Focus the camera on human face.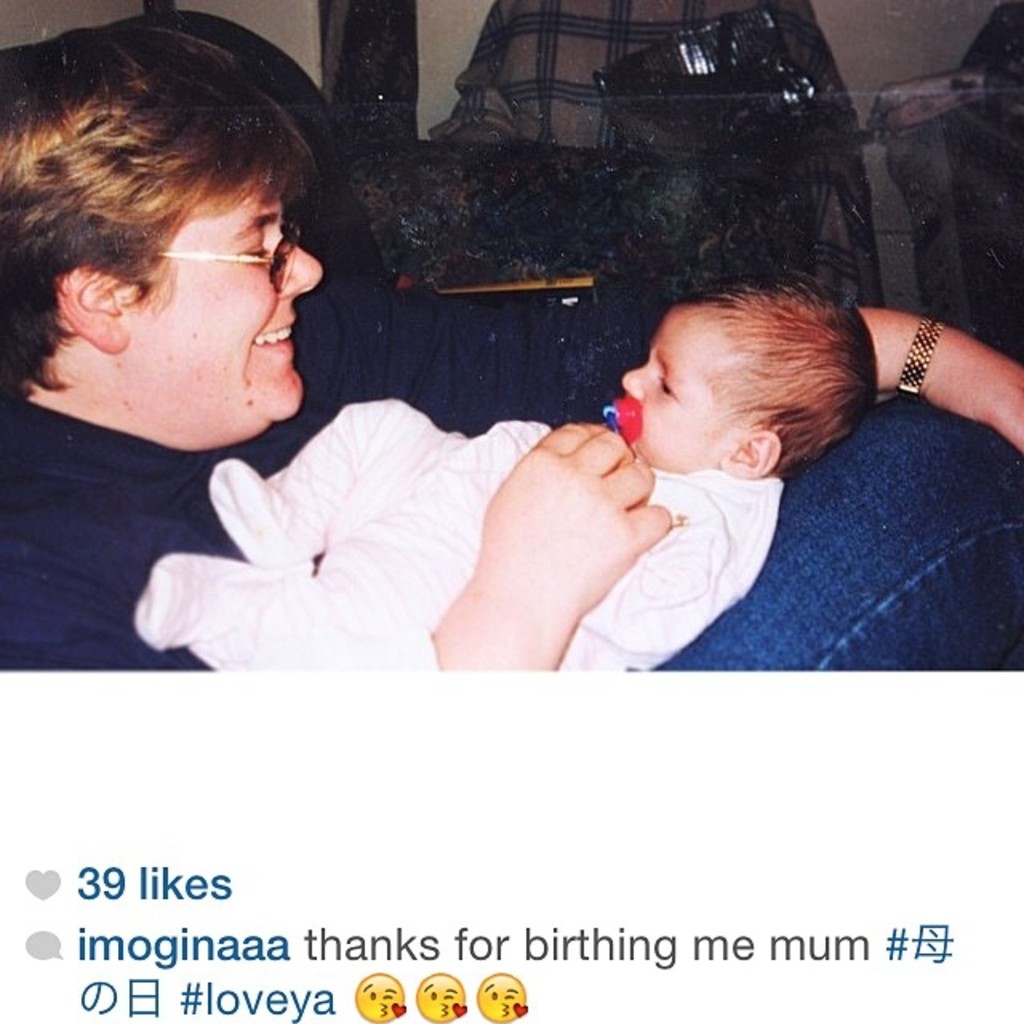
Focus region: BBox(107, 174, 320, 453).
